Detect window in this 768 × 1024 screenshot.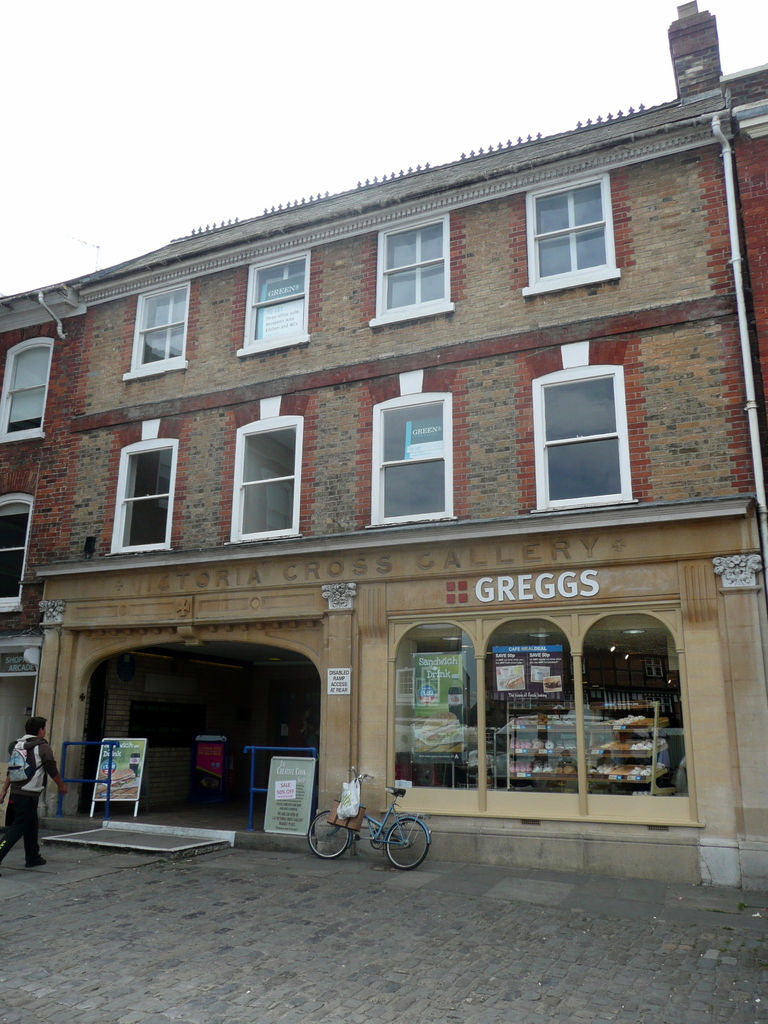
Detection: 0:327:52:444.
